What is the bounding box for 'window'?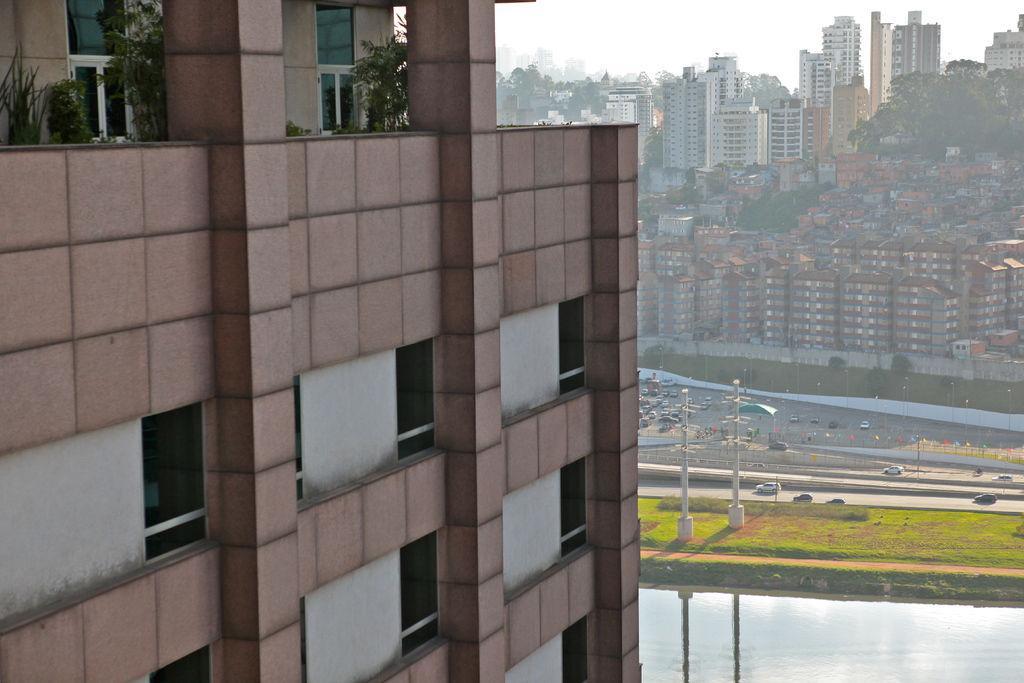
[left=316, top=0, right=359, bottom=135].
